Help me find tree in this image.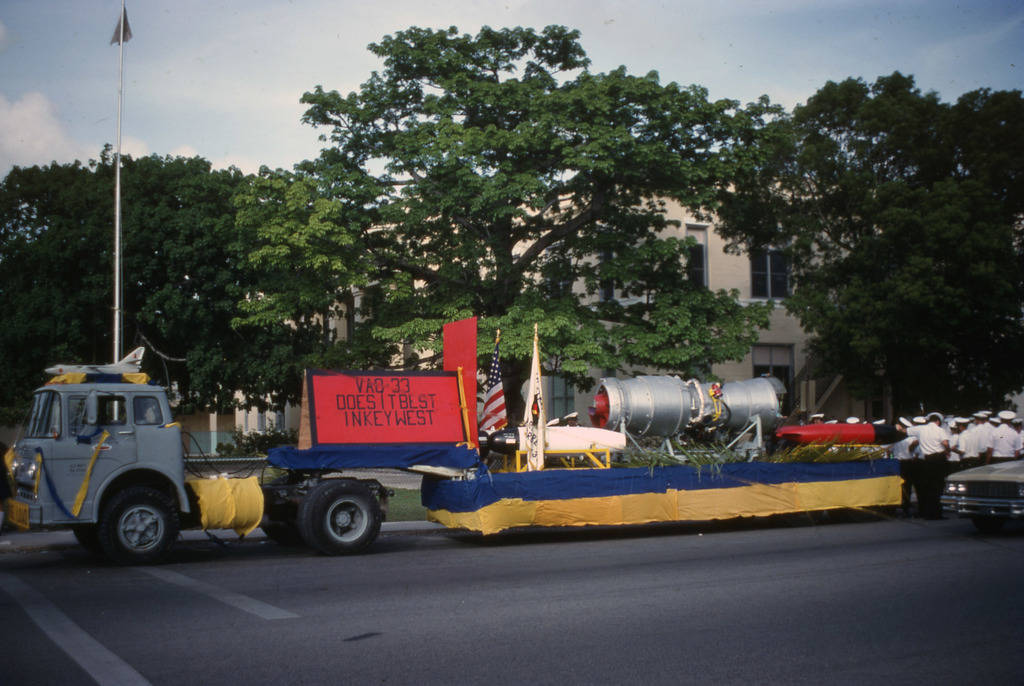
Found it: 232,27,776,430.
